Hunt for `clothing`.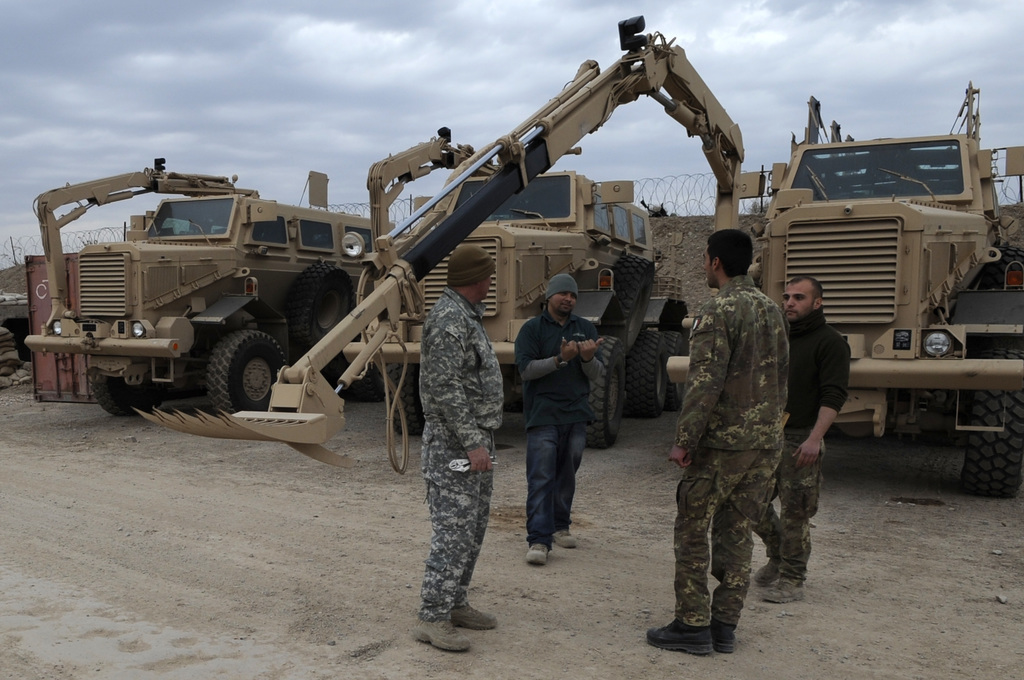
Hunted down at 750,308,851,589.
